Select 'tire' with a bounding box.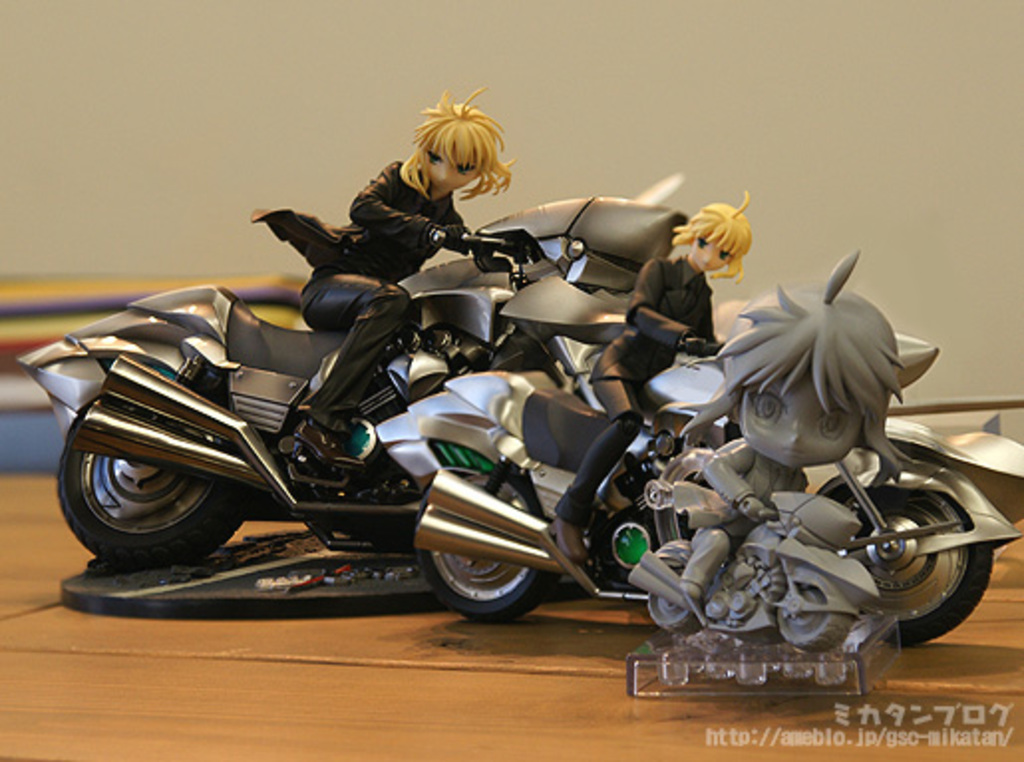
{"x1": 412, "y1": 470, "x2": 571, "y2": 623}.
